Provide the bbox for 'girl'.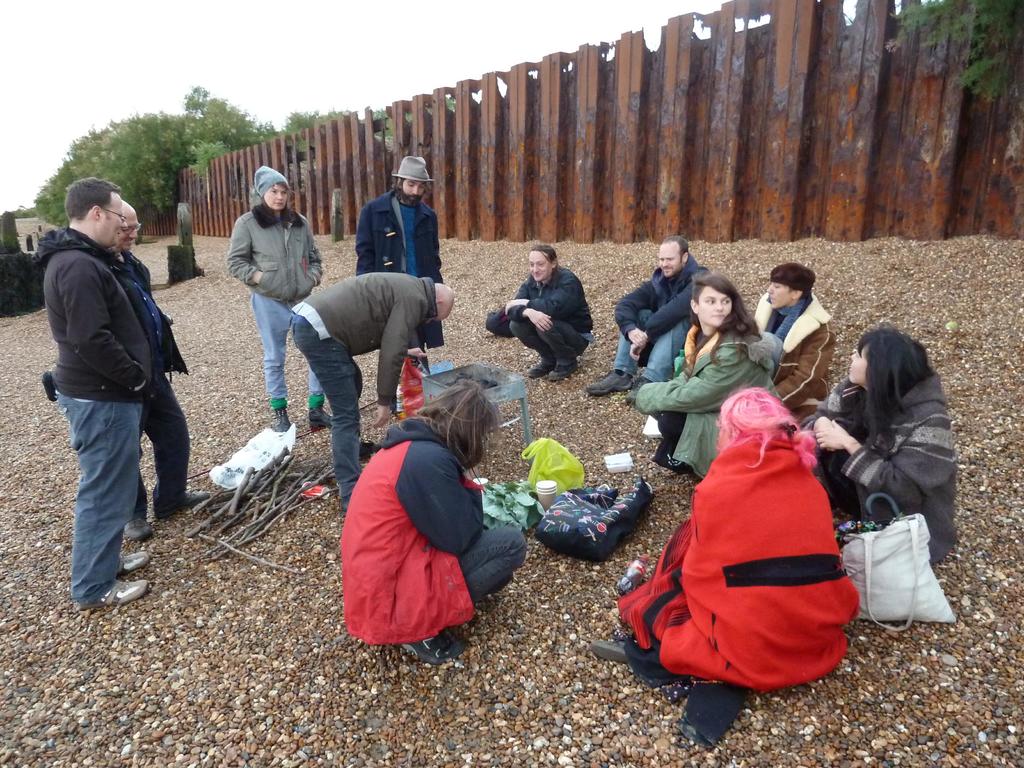
l=346, t=375, r=529, b=667.
